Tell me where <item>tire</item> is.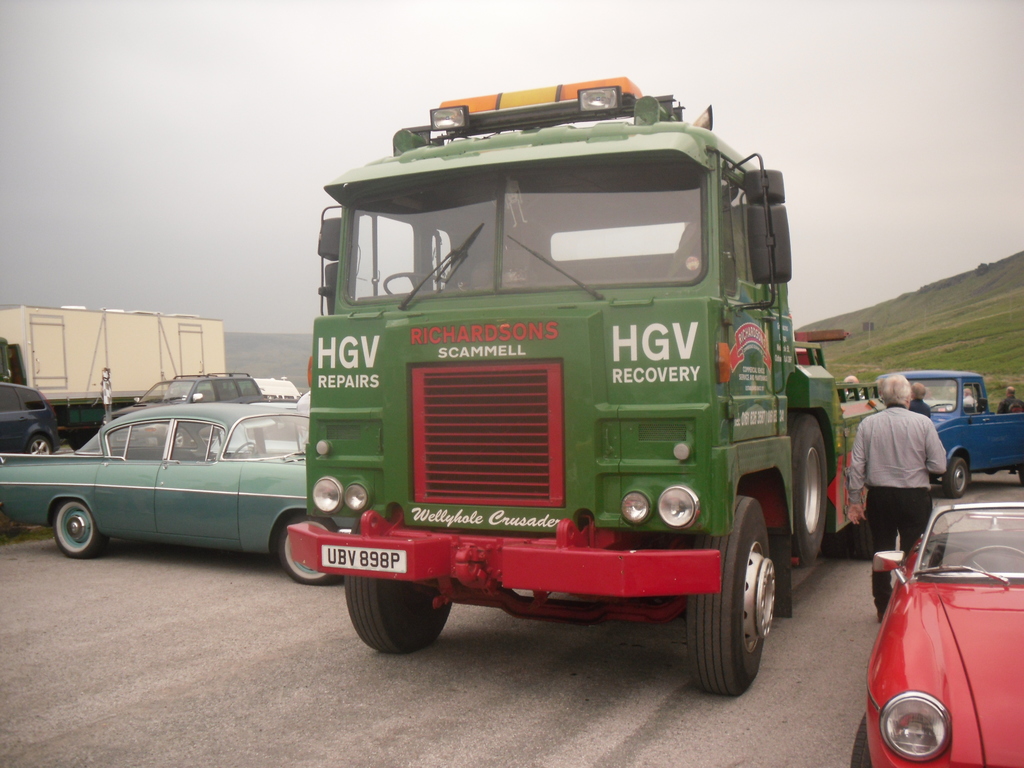
<item>tire</item> is at <bbox>686, 493, 769, 692</bbox>.
